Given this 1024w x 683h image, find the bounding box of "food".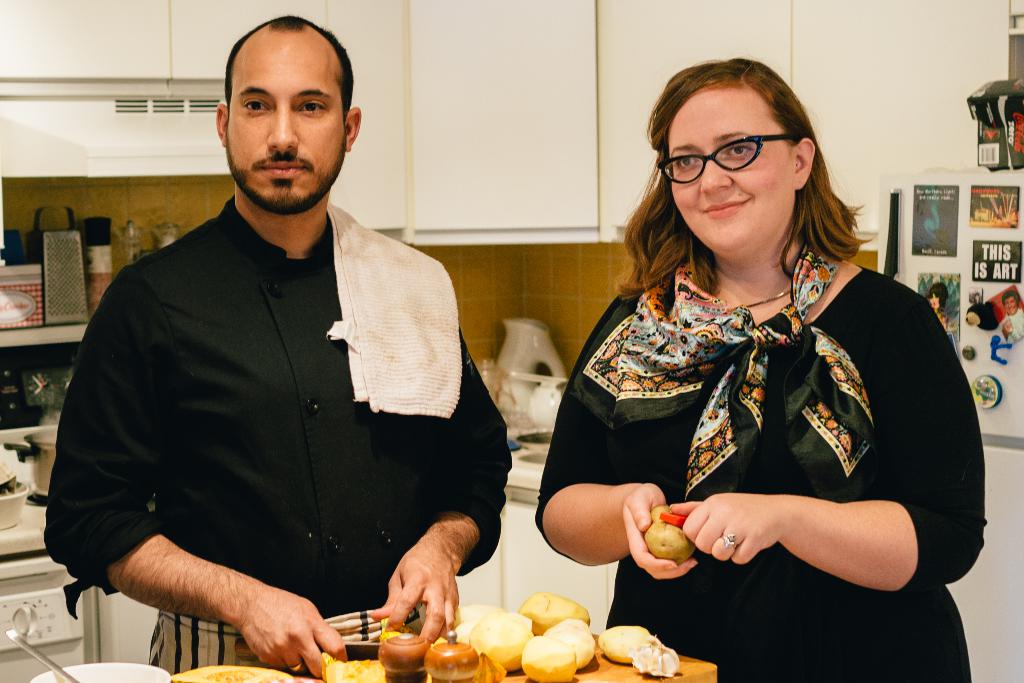
539/616/598/670.
